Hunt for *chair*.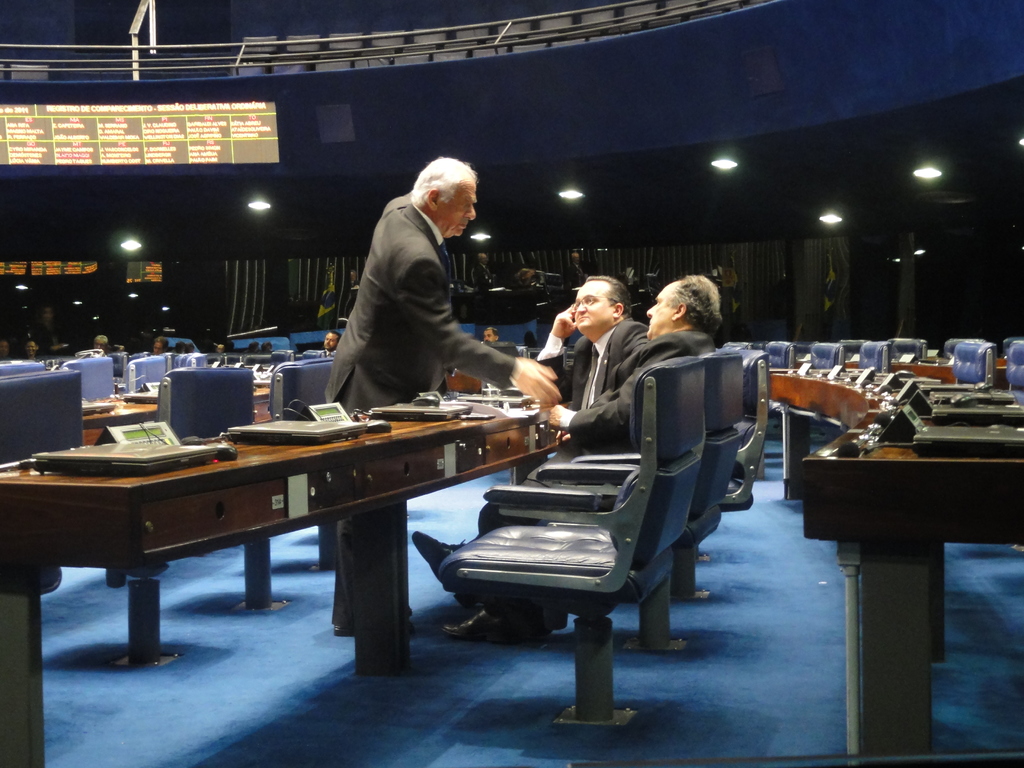
Hunted down at <bbox>771, 340, 793, 454</bbox>.
